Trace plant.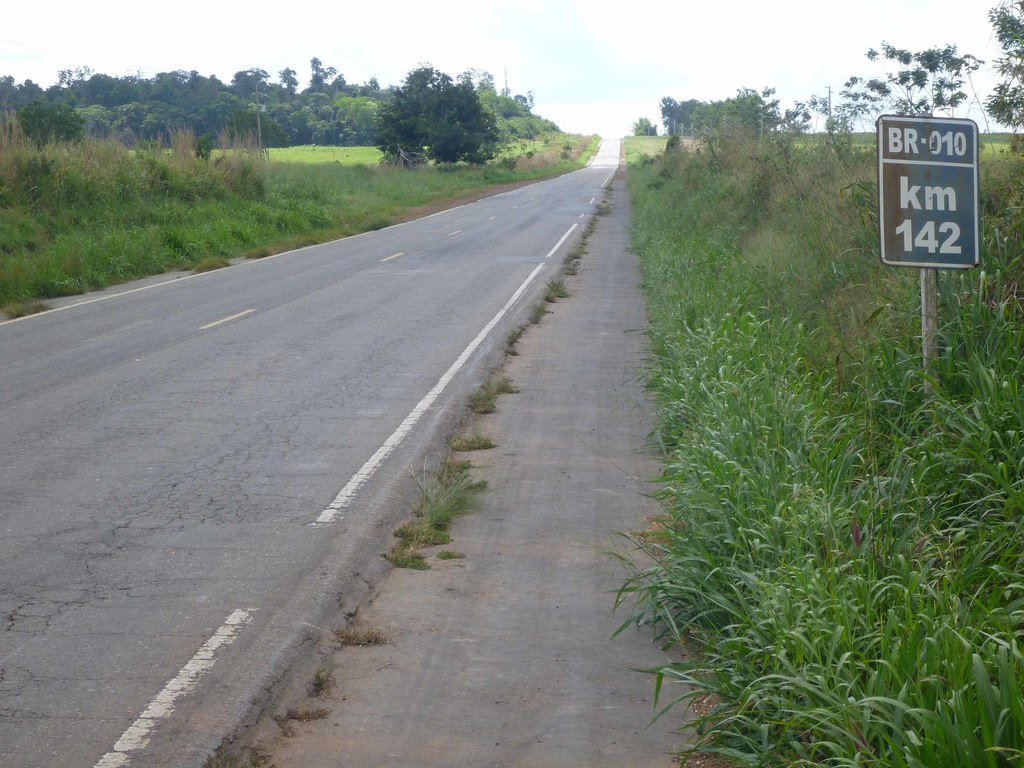
Traced to select_region(530, 300, 546, 325).
